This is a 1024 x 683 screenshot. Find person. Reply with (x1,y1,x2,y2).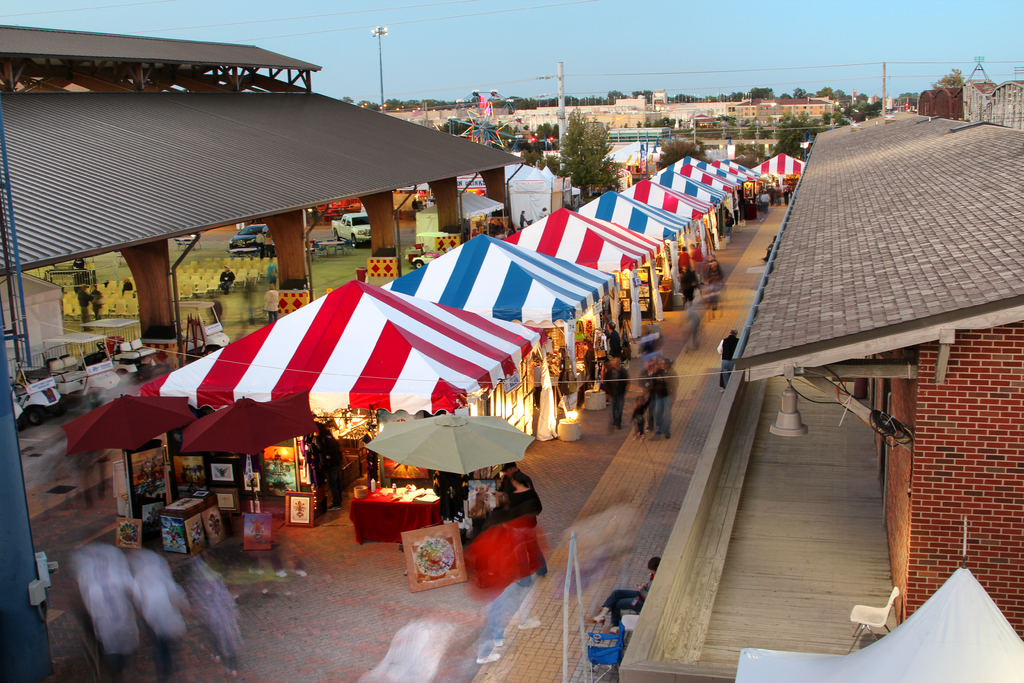
(717,329,739,397).
